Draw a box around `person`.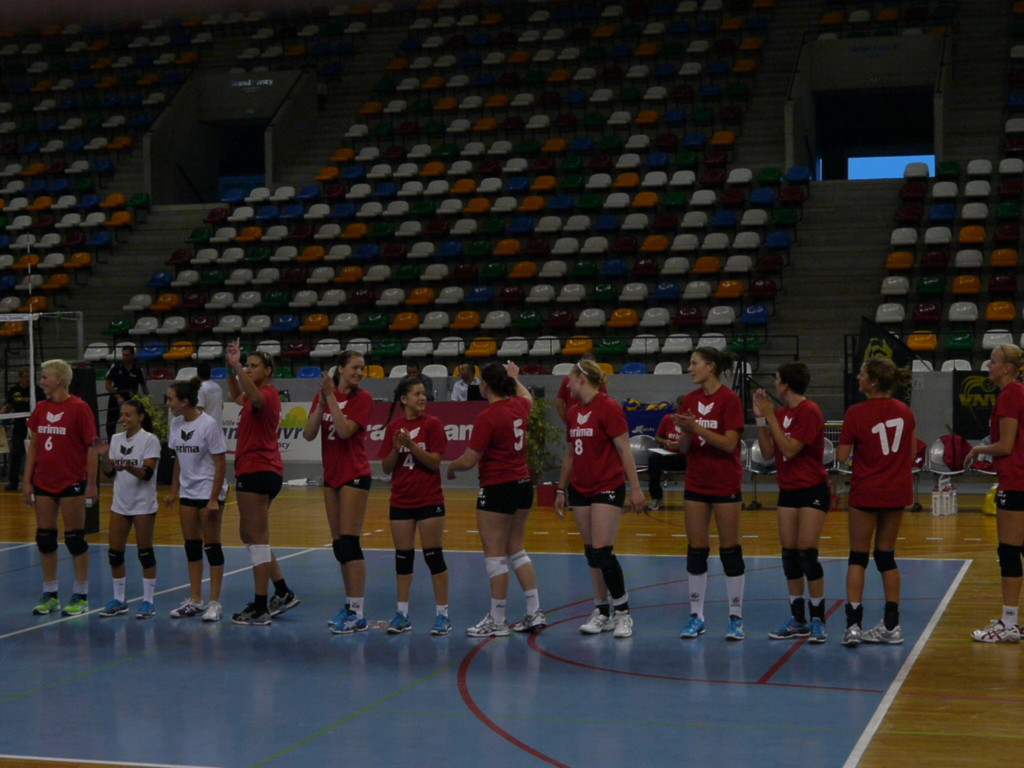
locate(744, 366, 829, 645).
